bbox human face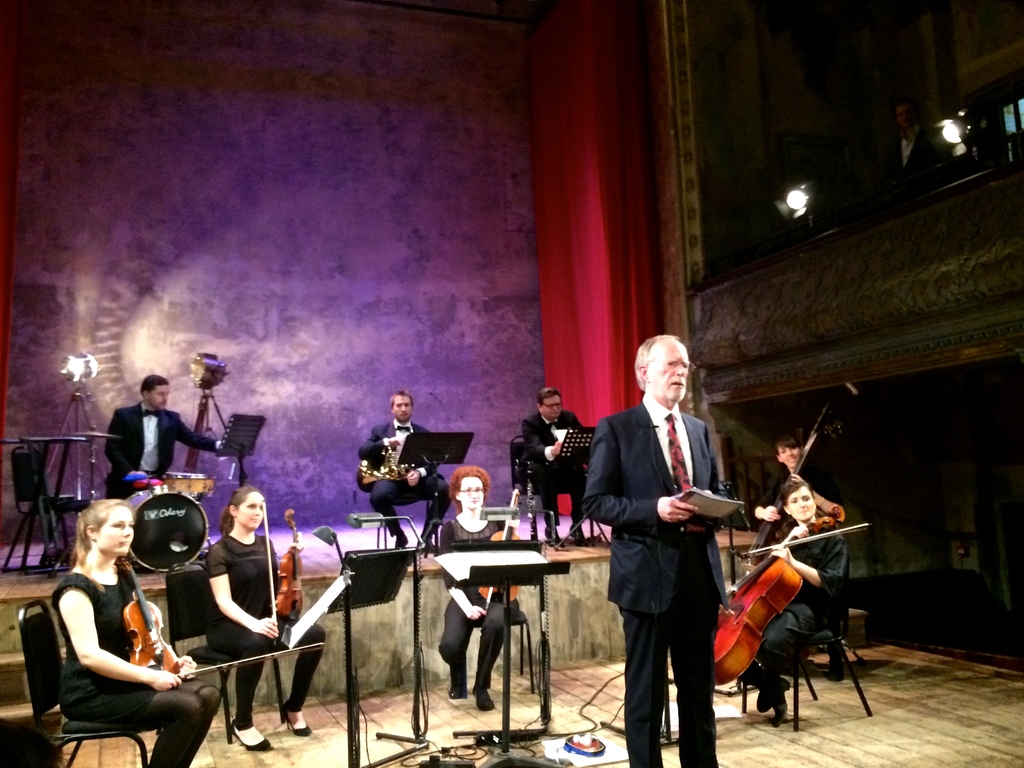
detection(149, 380, 170, 410)
